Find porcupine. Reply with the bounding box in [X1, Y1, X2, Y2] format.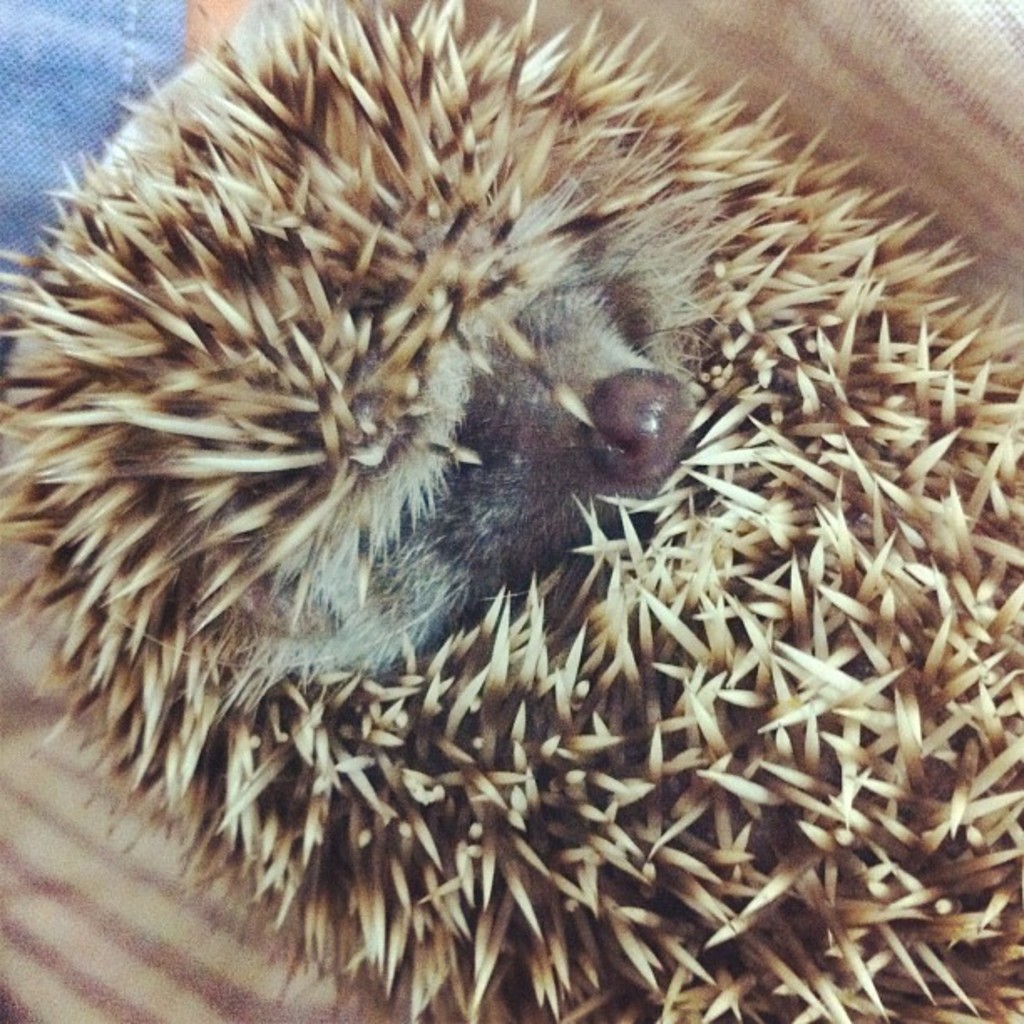
[0, 0, 1022, 1022].
